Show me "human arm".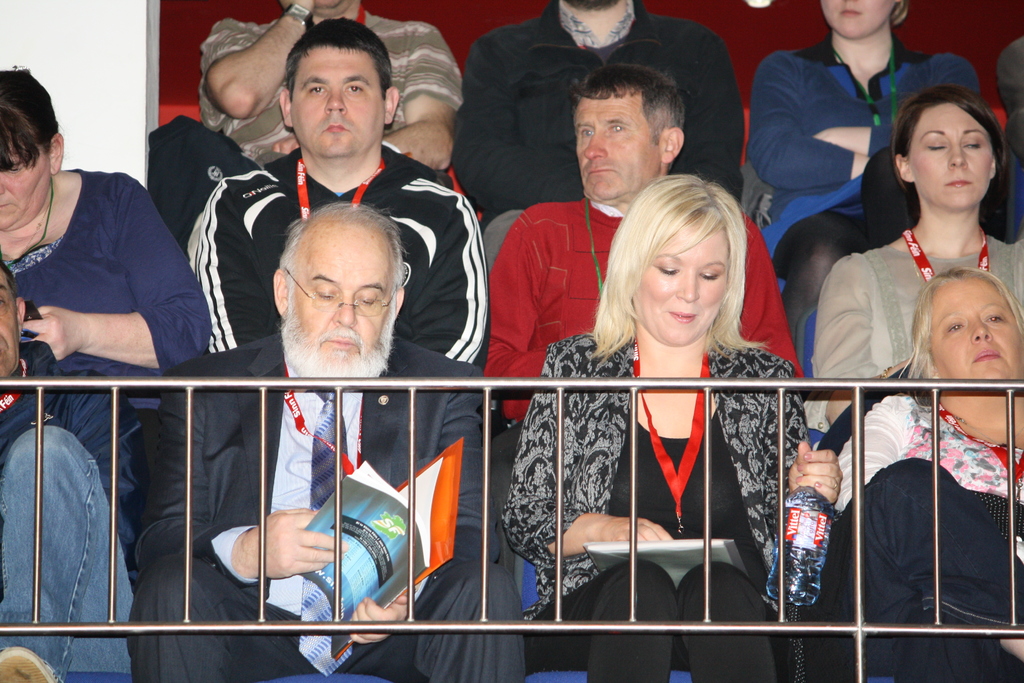
"human arm" is here: detection(350, 362, 509, 643).
